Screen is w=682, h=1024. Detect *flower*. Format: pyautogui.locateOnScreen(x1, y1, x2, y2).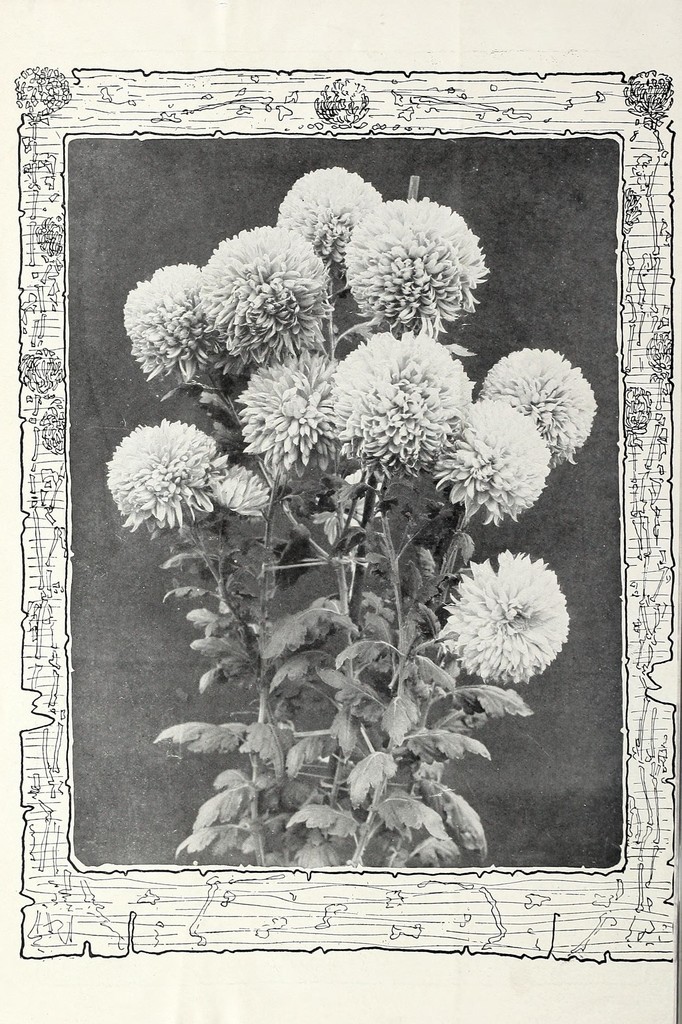
pyautogui.locateOnScreen(442, 403, 533, 532).
